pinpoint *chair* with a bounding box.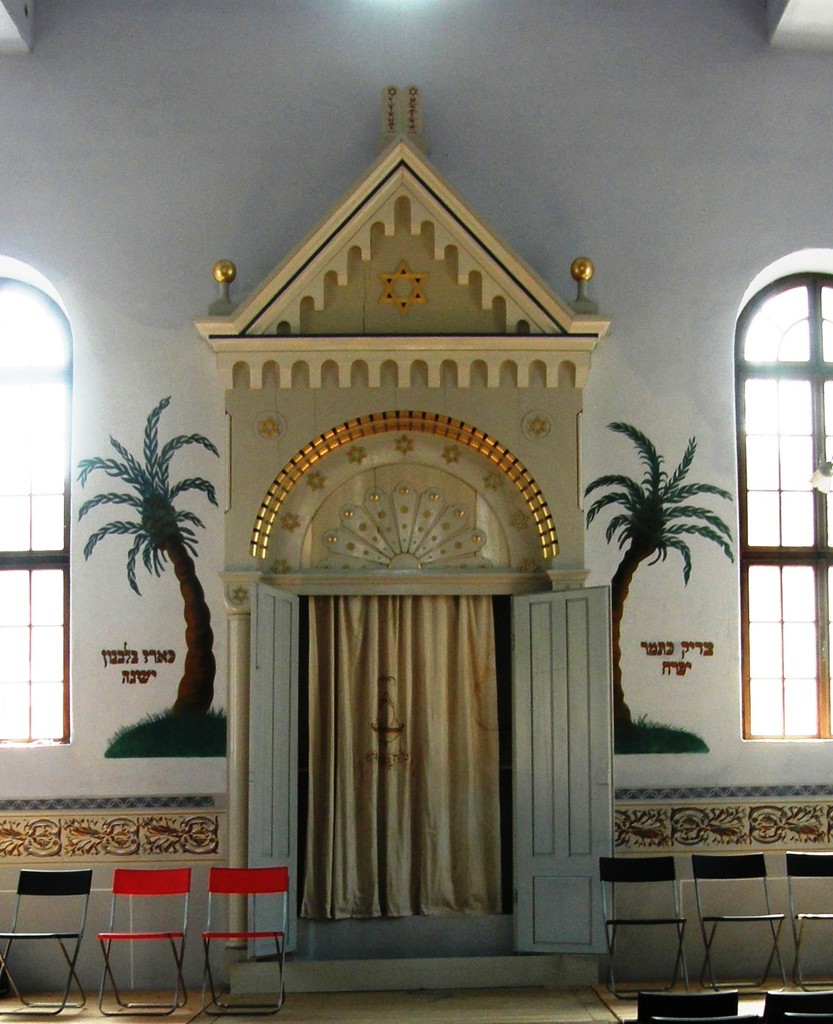
{"x1": 654, "y1": 1012, "x2": 759, "y2": 1023}.
